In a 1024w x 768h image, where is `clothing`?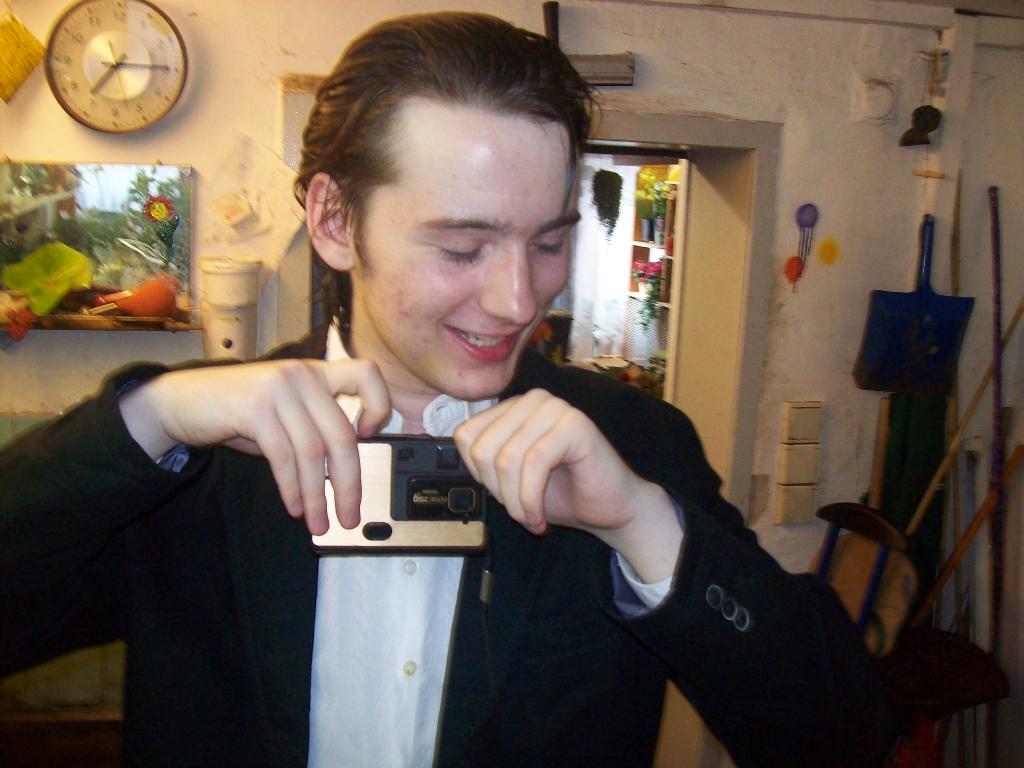
x1=0 y1=348 x2=883 y2=767.
